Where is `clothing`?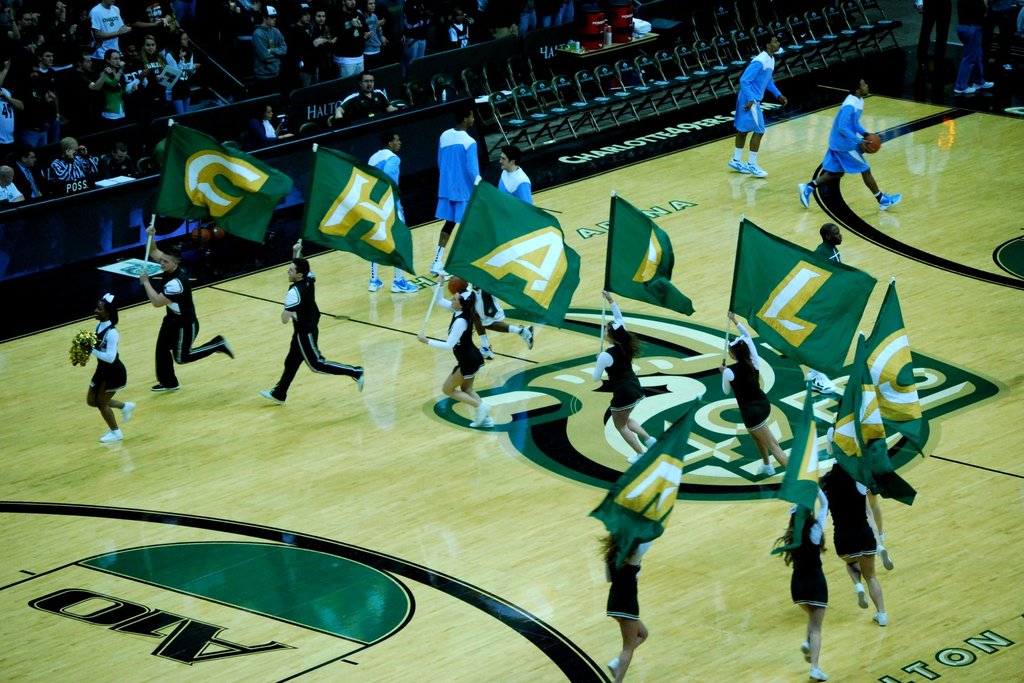
817, 97, 866, 173.
